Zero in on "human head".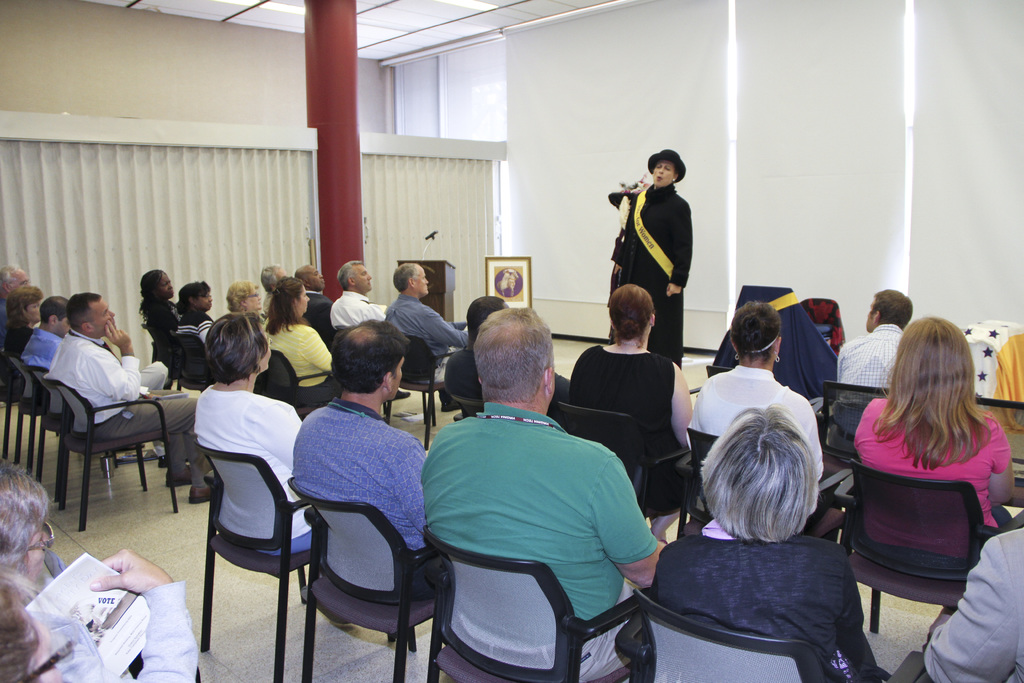
Zeroed in: <bbox>8, 279, 44, 320</bbox>.
